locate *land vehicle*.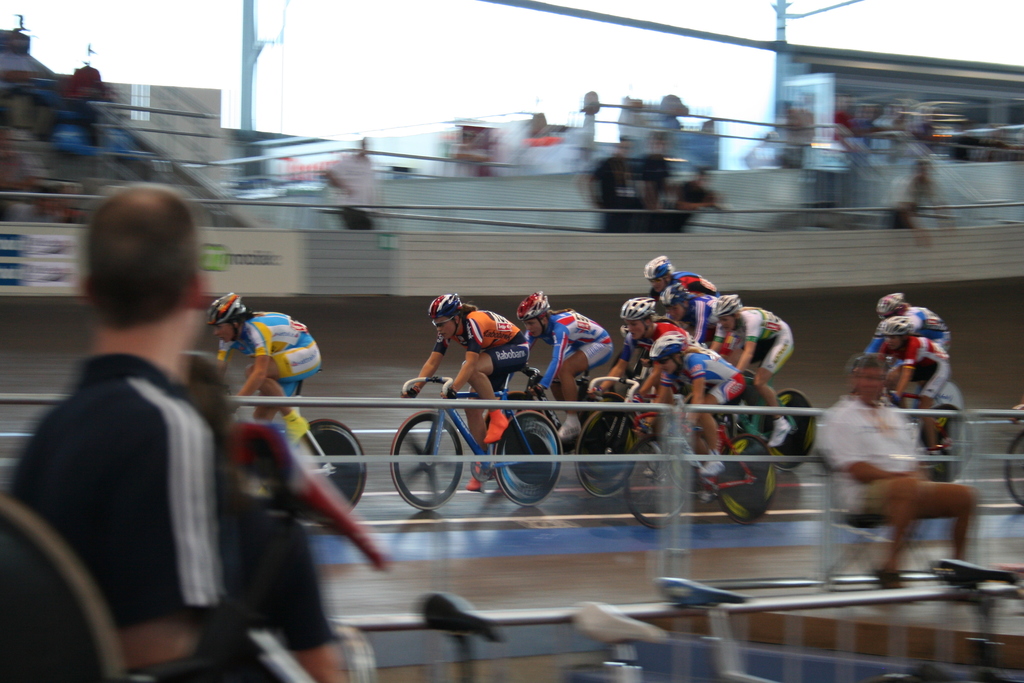
Bounding box: region(1005, 409, 1023, 512).
